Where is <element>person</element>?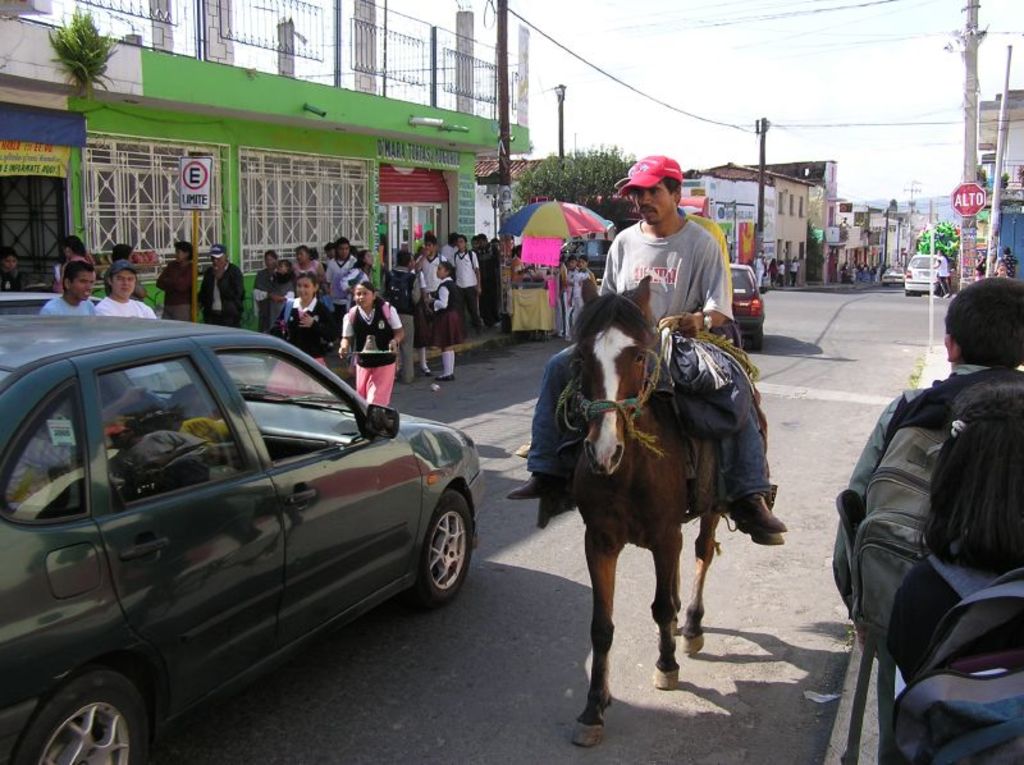
rect(163, 241, 201, 321).
